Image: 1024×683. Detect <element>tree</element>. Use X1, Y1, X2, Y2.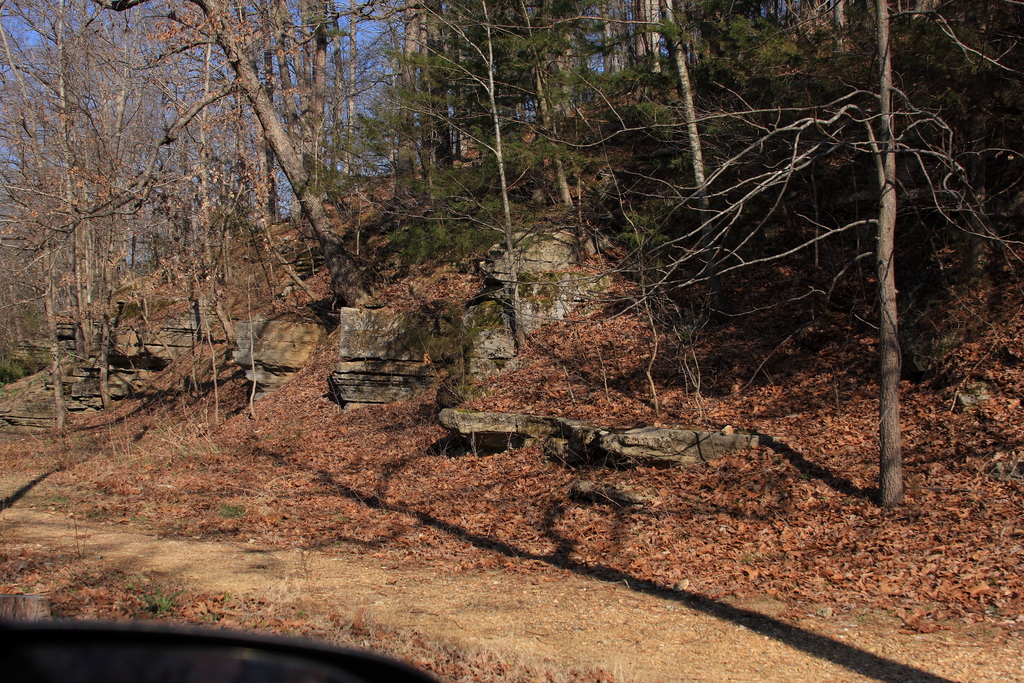
833, 0, 984, 491.
